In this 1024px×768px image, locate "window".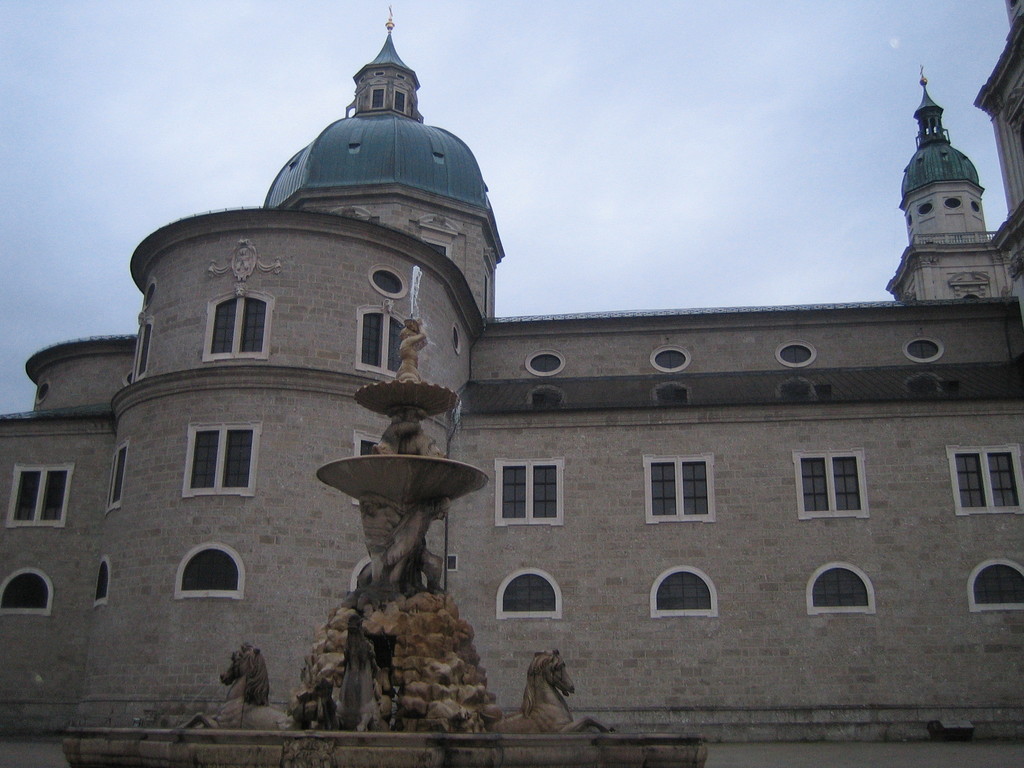
Bounding box: 496,457,563,524.
